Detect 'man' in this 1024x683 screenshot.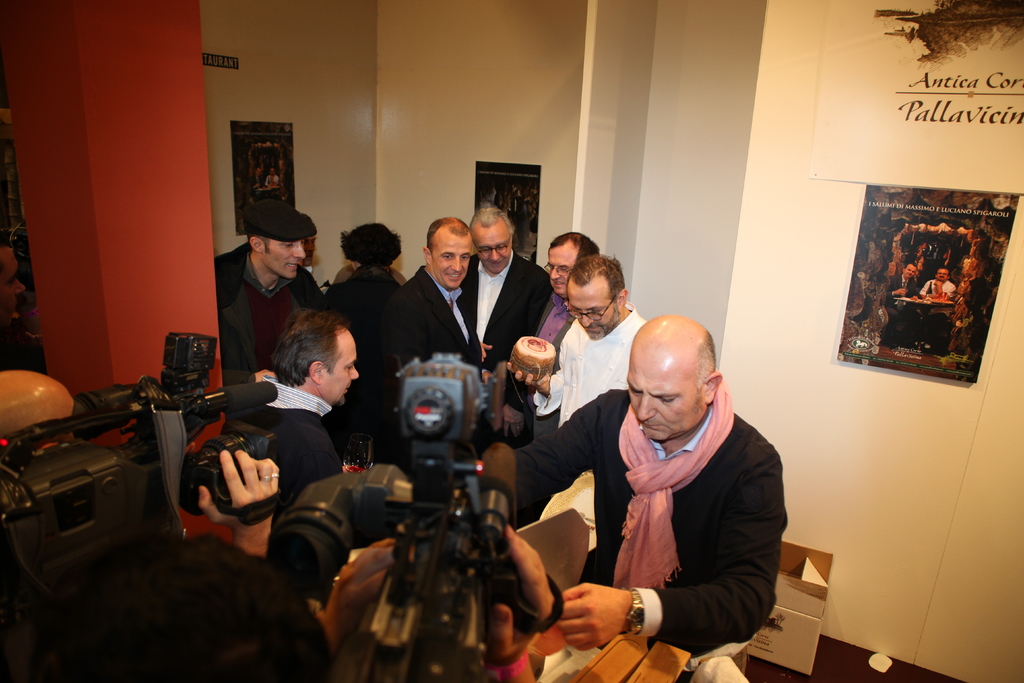
Detection: 223, 309, 360, 520.
